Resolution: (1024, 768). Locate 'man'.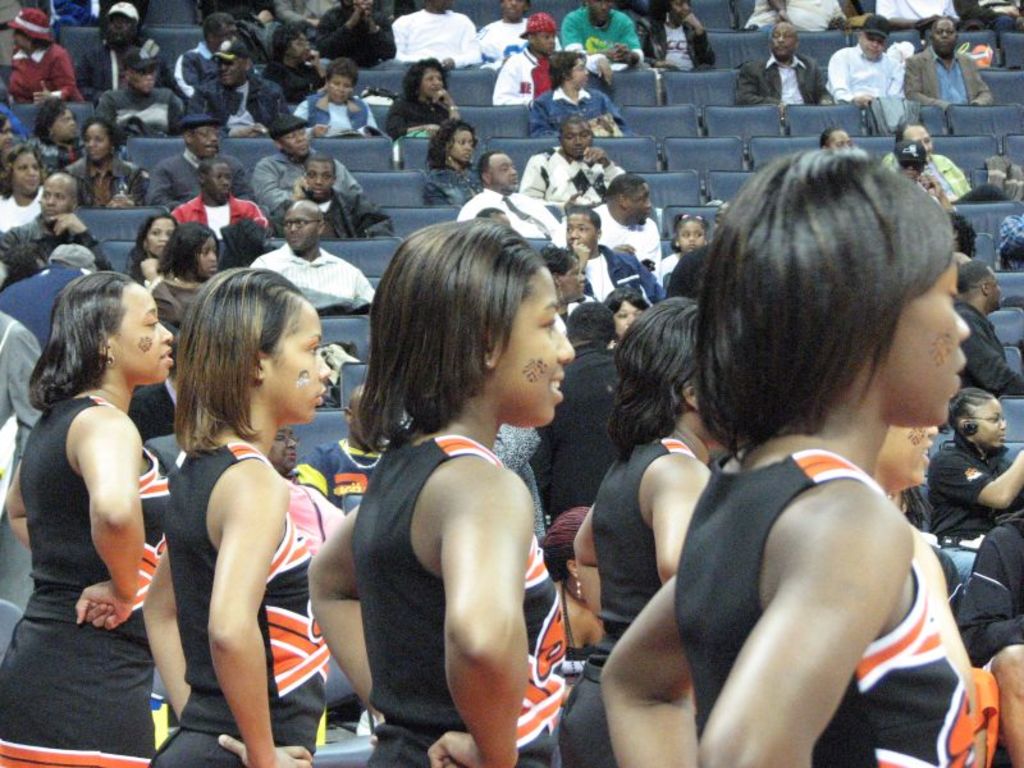
pyautogui.locateOnScreen(0, 310, 46, 660).
